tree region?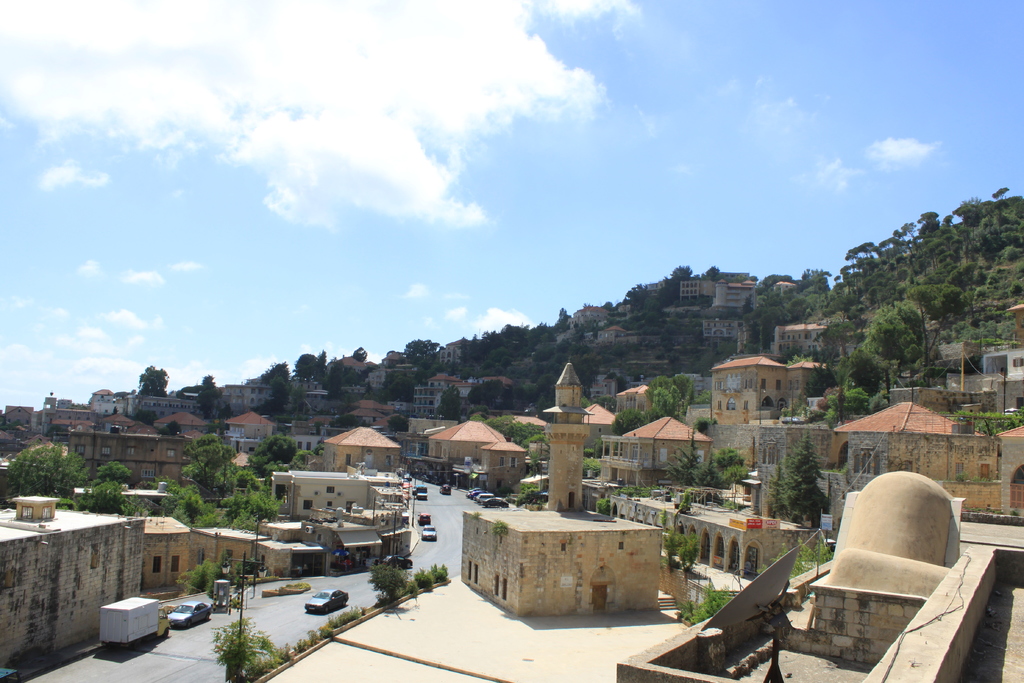
pyautogui.locateOnScreen(711, 447, 745, 483)
